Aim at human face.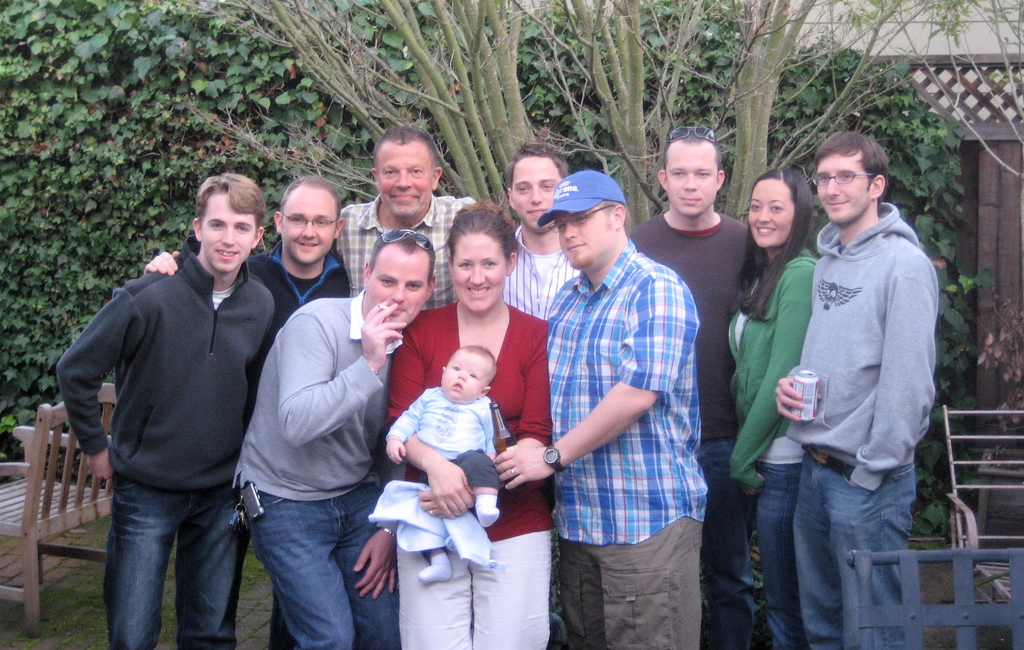
Aimed at [439, 350, 490, 402].
